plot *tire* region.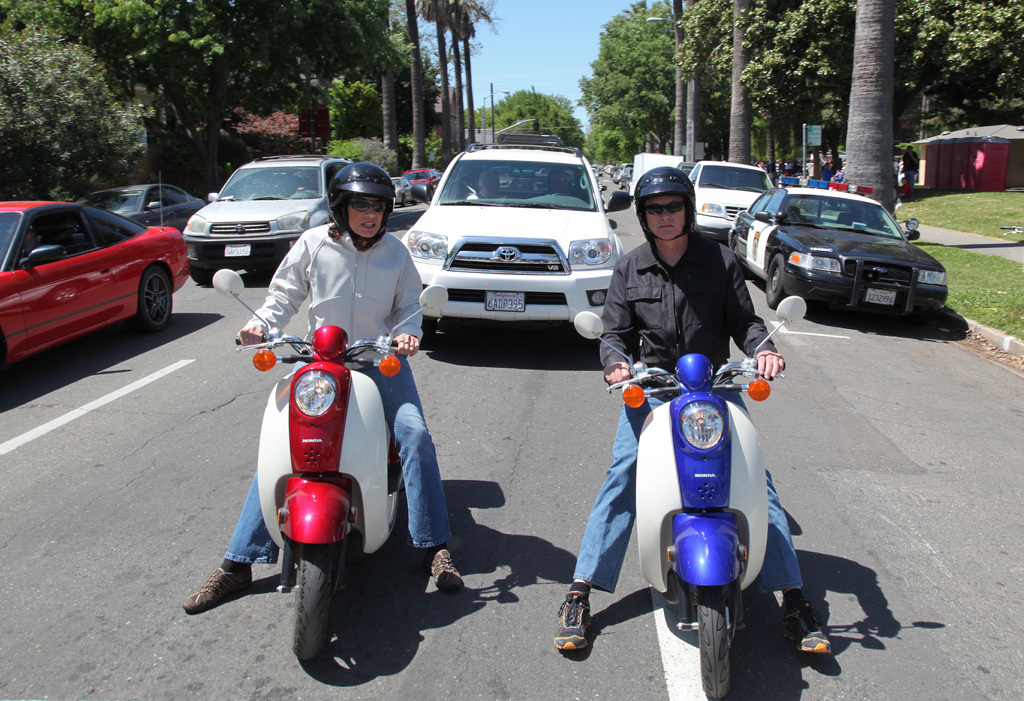
Plotted at (left=128, top=261, right=175, bottom=330).
